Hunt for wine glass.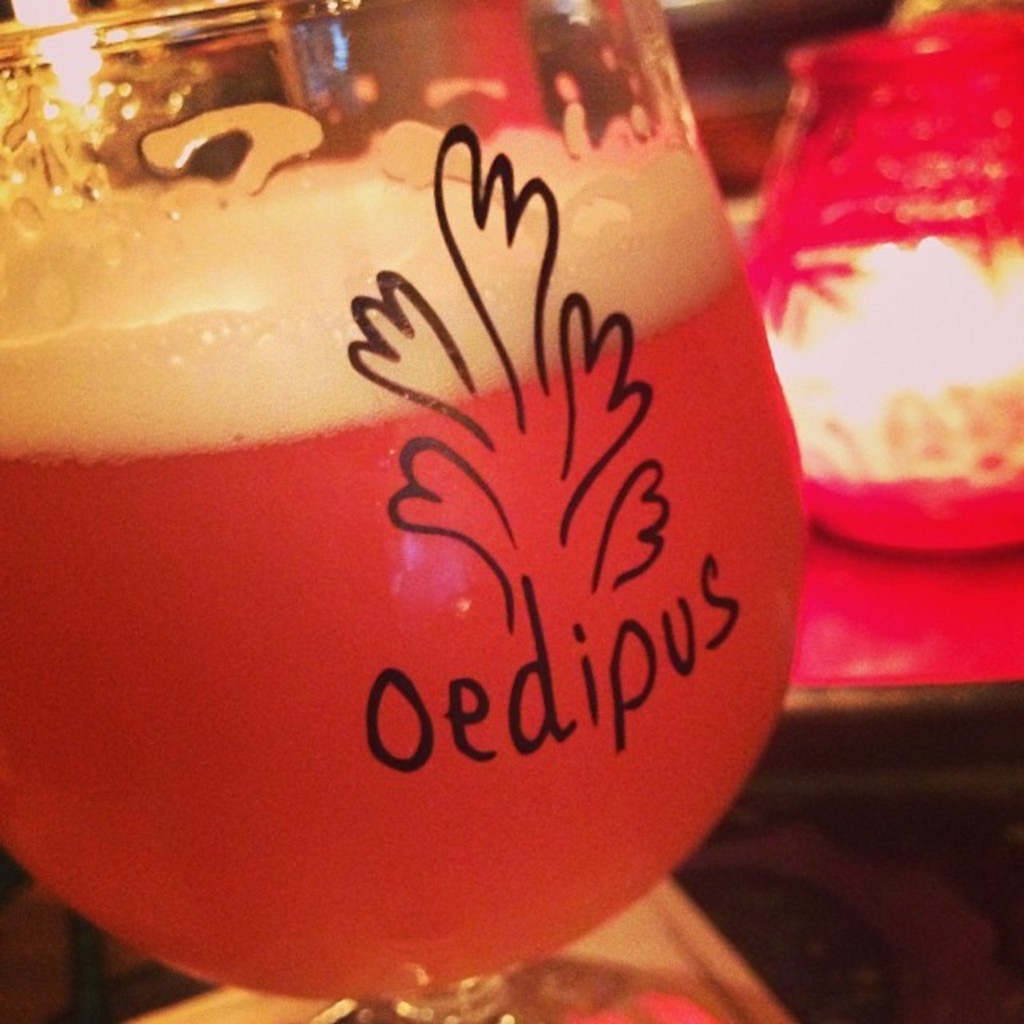
Hunted down at 0,0,806,1022.
